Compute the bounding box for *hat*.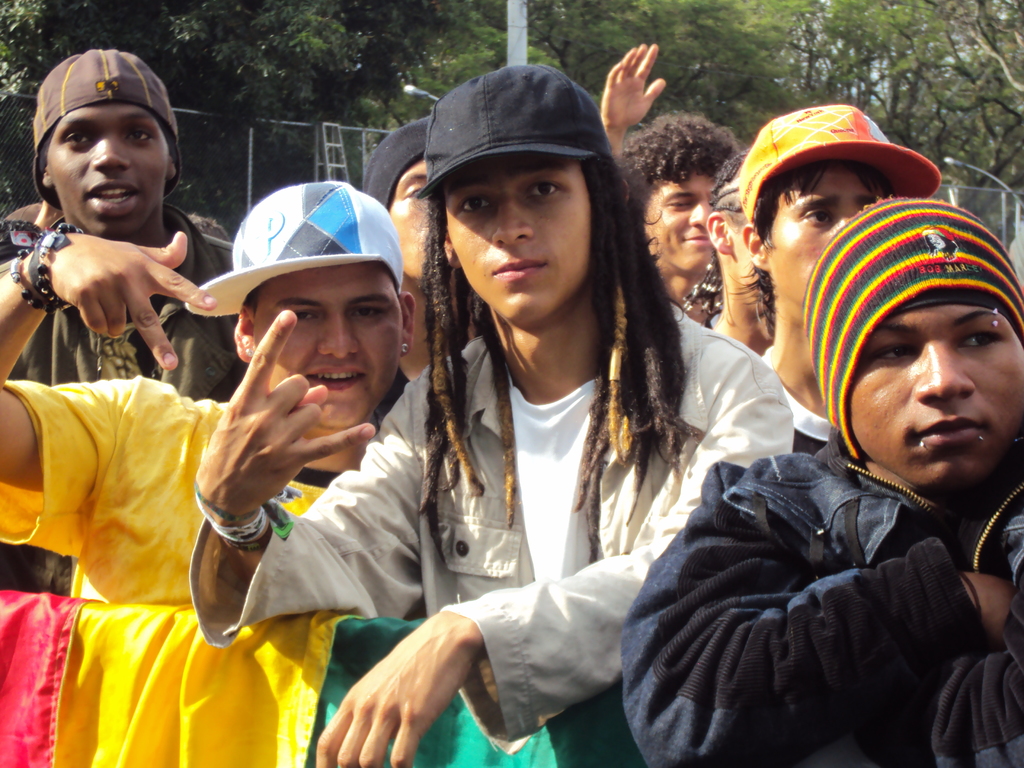
<region>184, 179, 401, 319</region>.
